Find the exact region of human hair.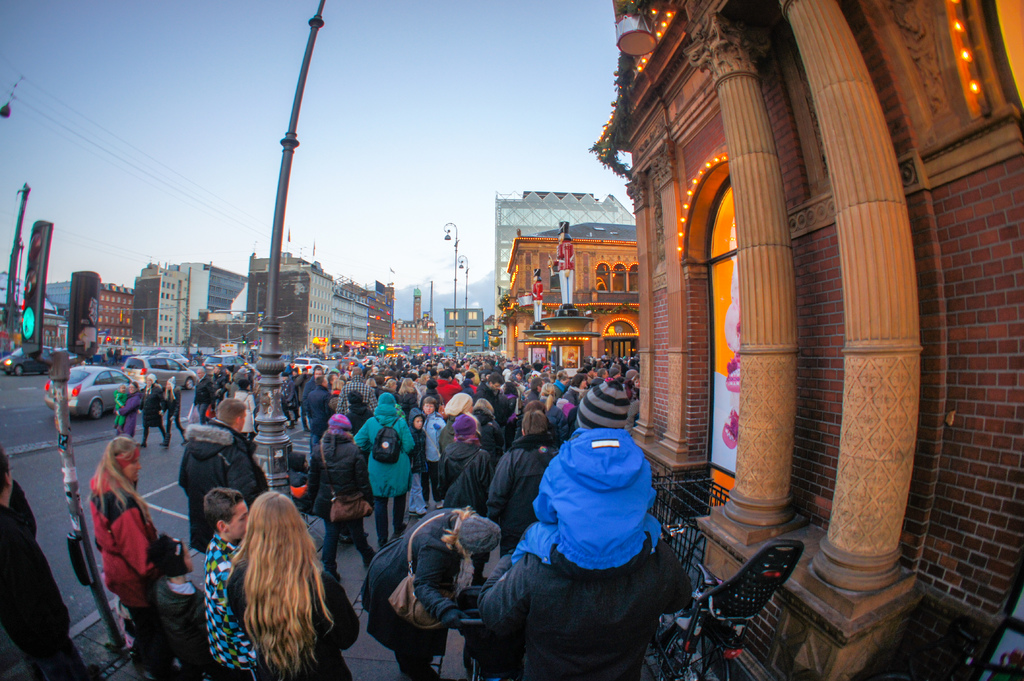
Exact region: detection(89, 438, 160, 531).
